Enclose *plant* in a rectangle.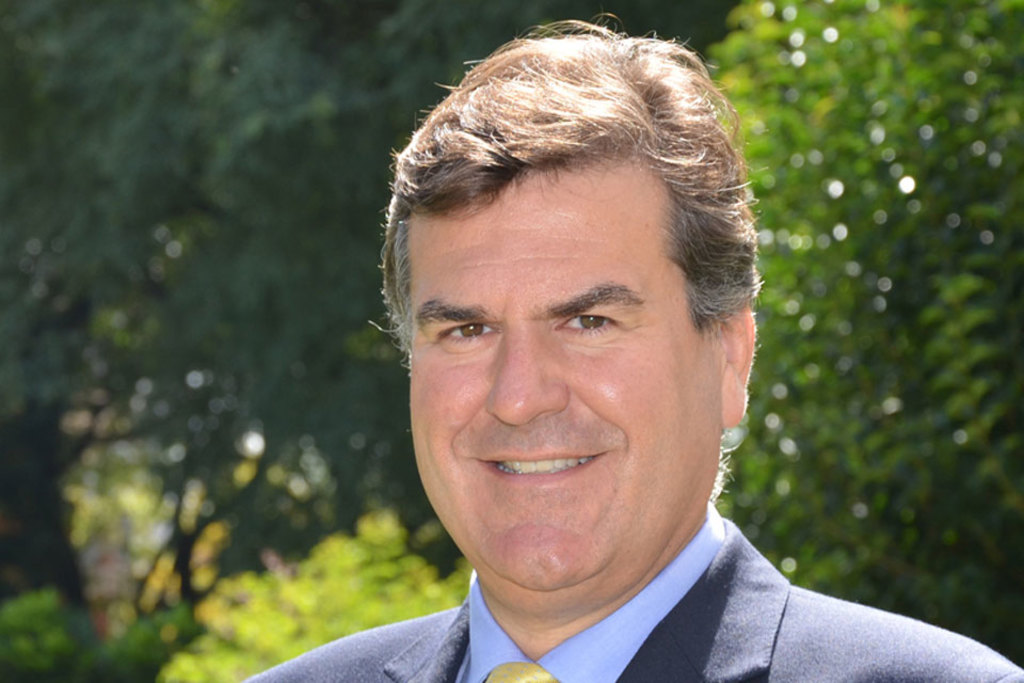
[left=71, top=601, right=210, bottom=682].
